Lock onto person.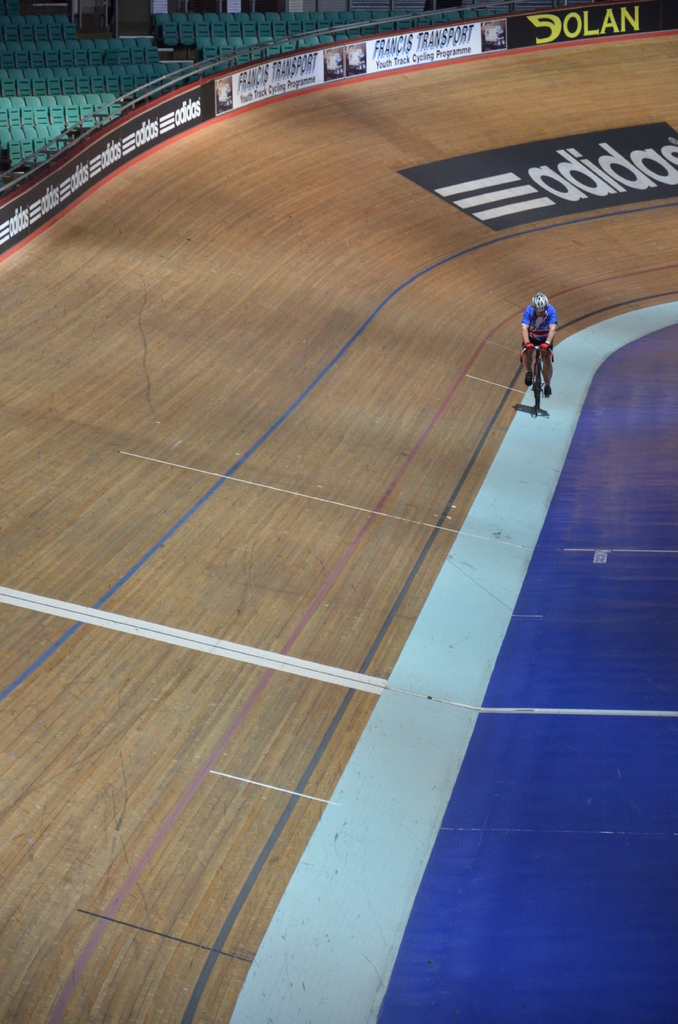
Locked: 522, 274, 572, 408.
